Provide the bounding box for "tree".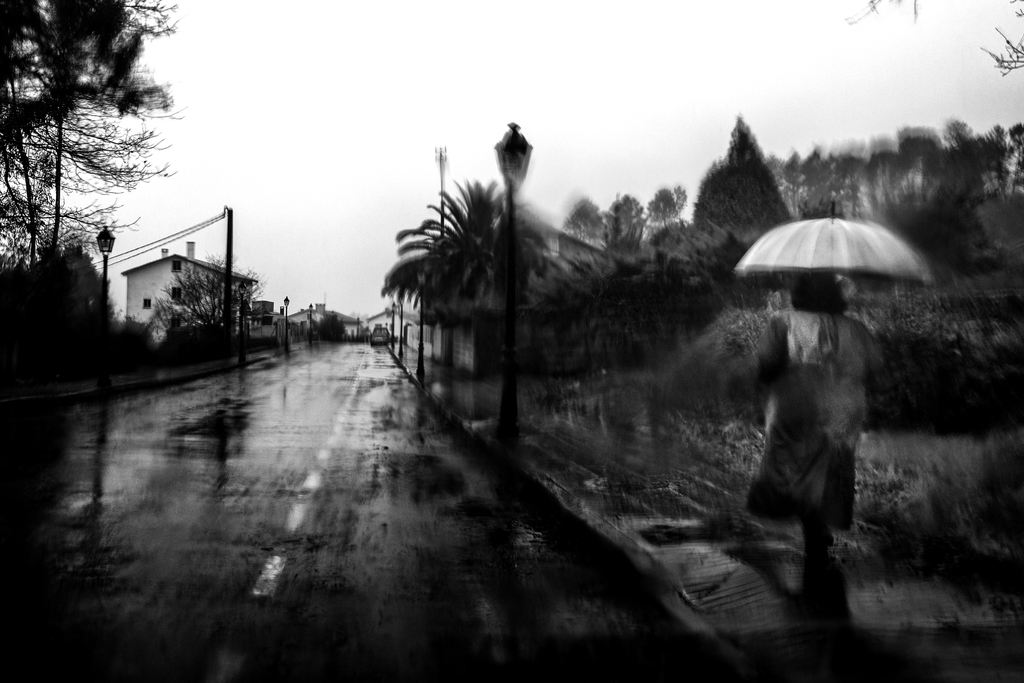
[320,309,346,346].
